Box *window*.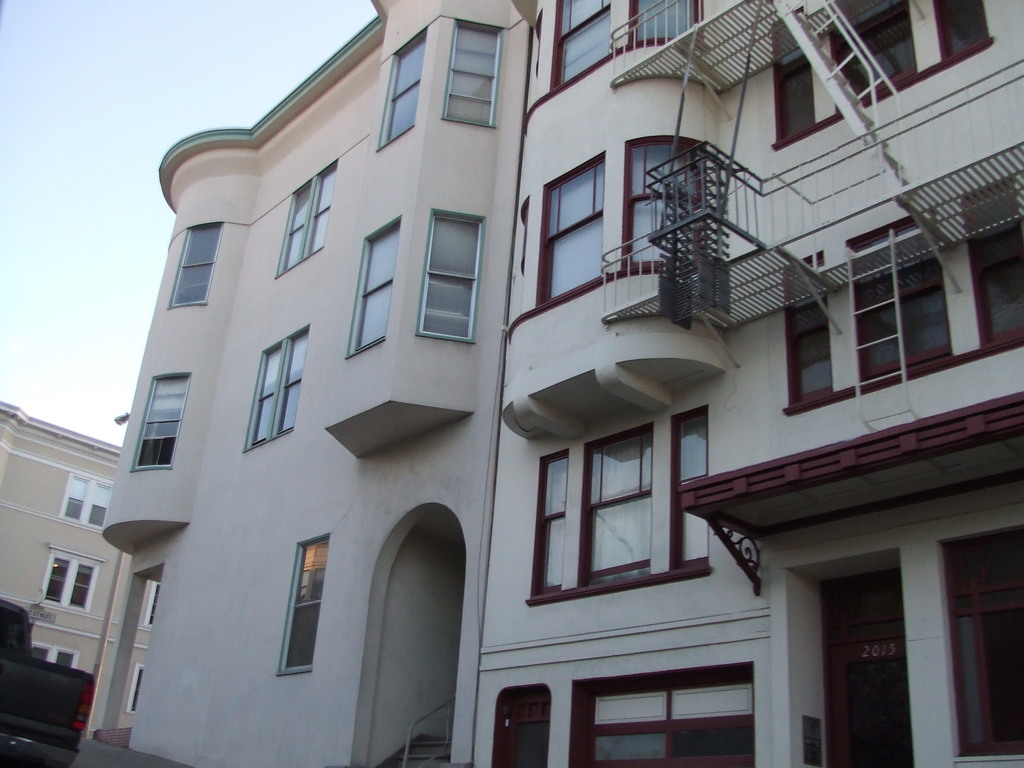
rect(278, 534, 330, 680).
